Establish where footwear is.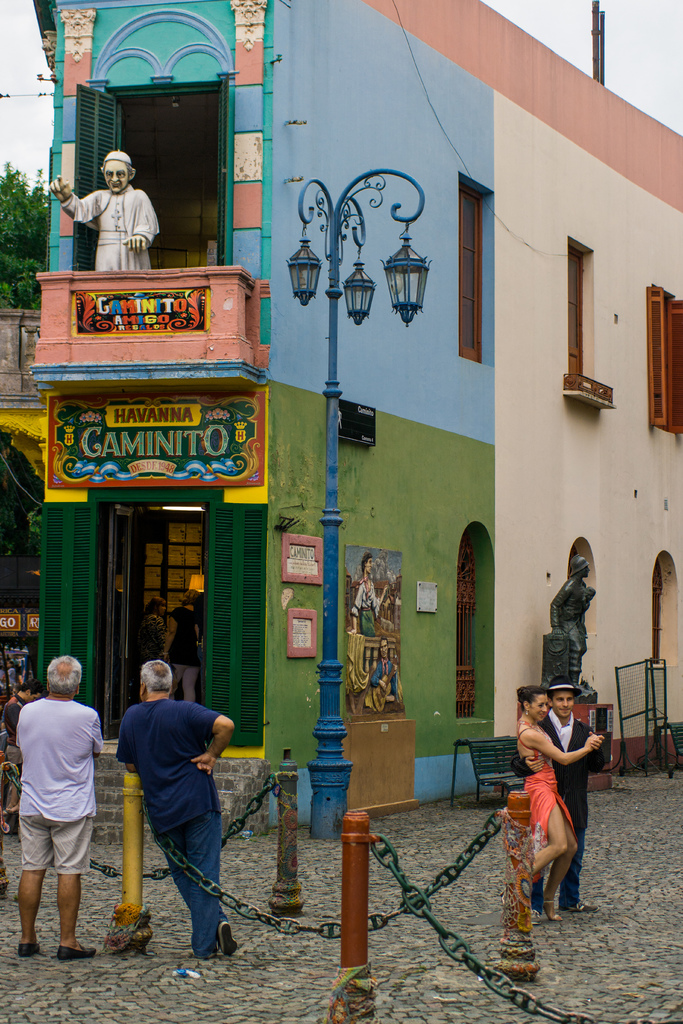
Established at l=542, t=895, r=559, b=922.
